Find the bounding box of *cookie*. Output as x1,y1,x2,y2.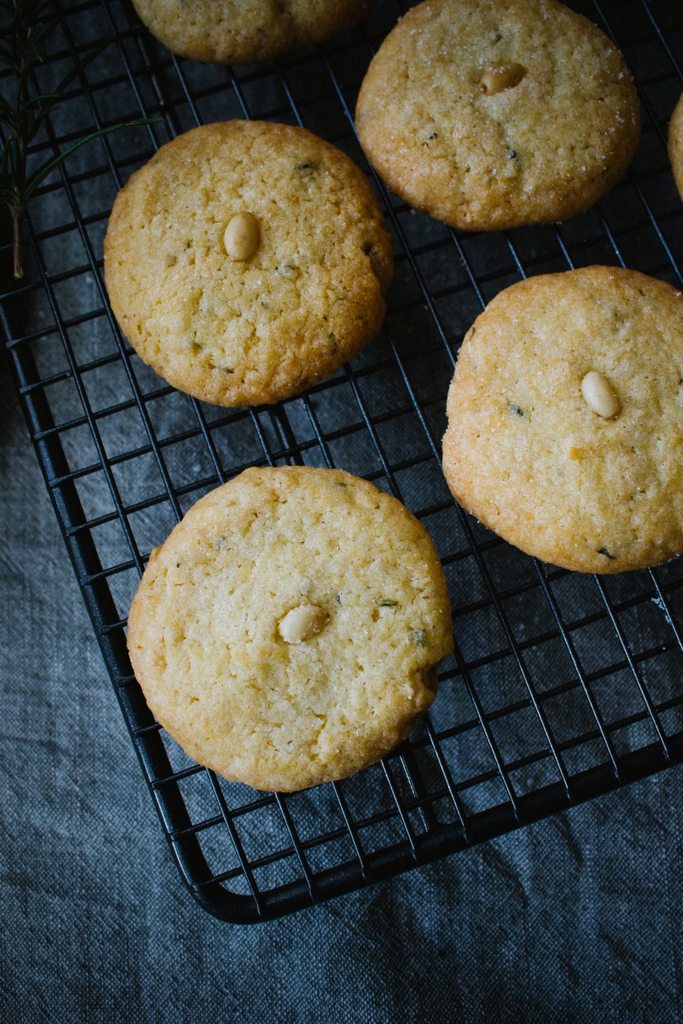
100,114,391,409.
